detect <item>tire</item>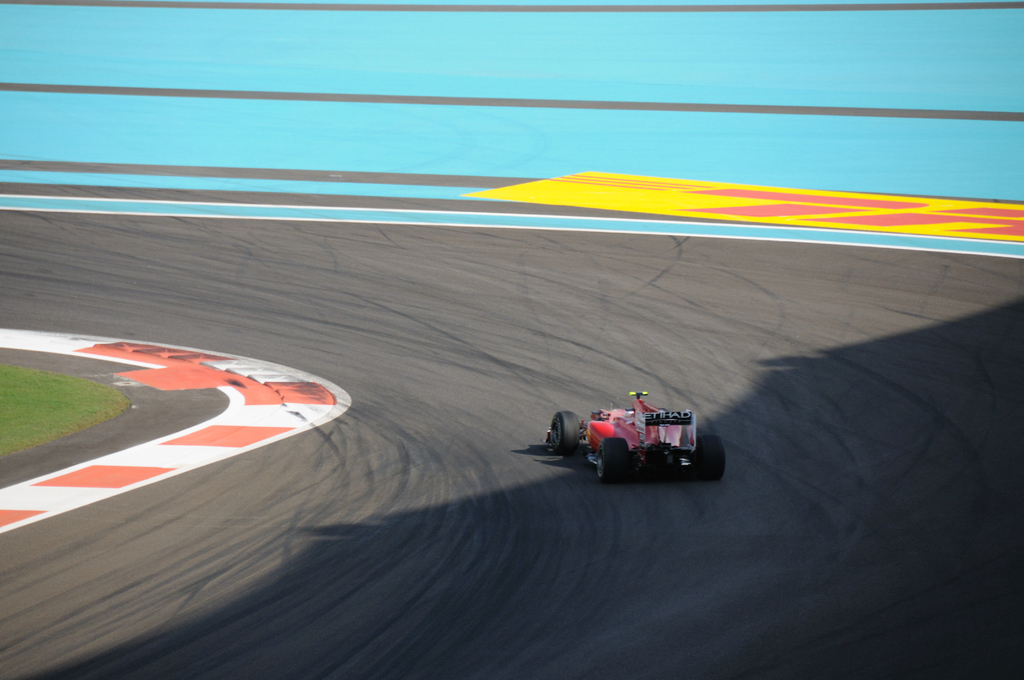
pyautogui.locateOnScreen(546, 412, 580, 454)
